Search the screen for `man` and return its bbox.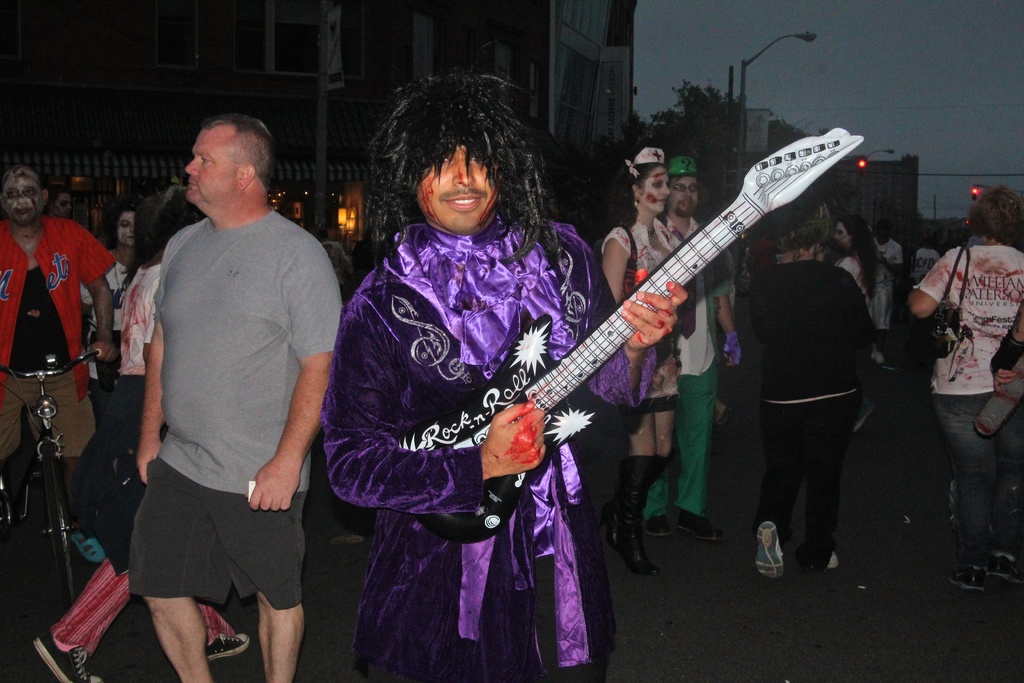
Found: {"x1": 325, "y1": 76, "x2": 686, "y2": 682}.
